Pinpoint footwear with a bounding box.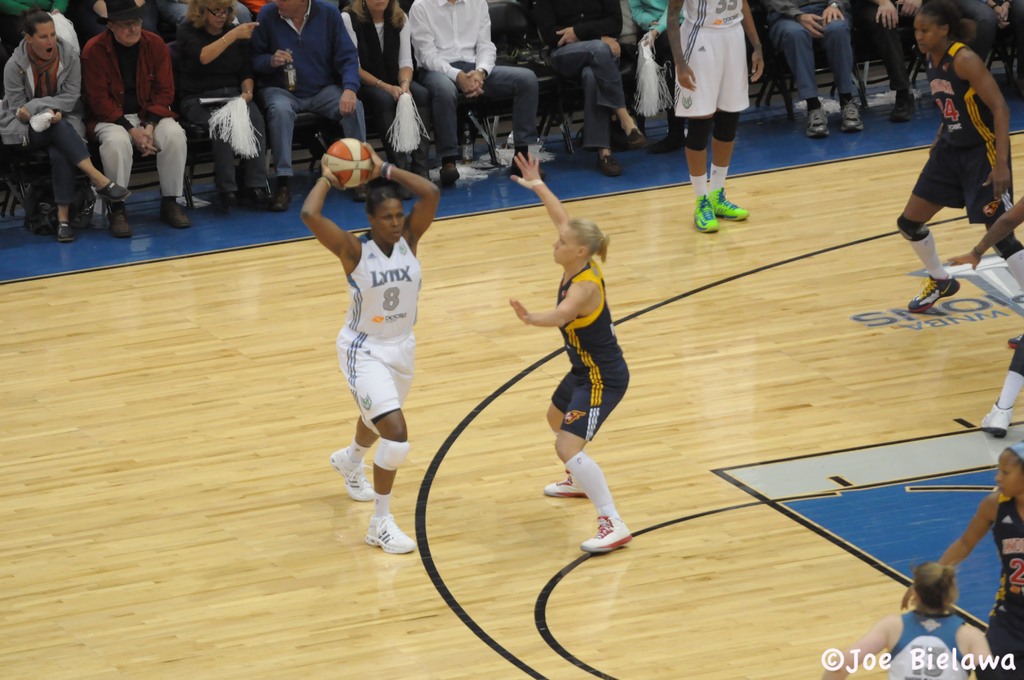
{"left": 711, "top": 179, "right": 748, "bottom": 222}.
